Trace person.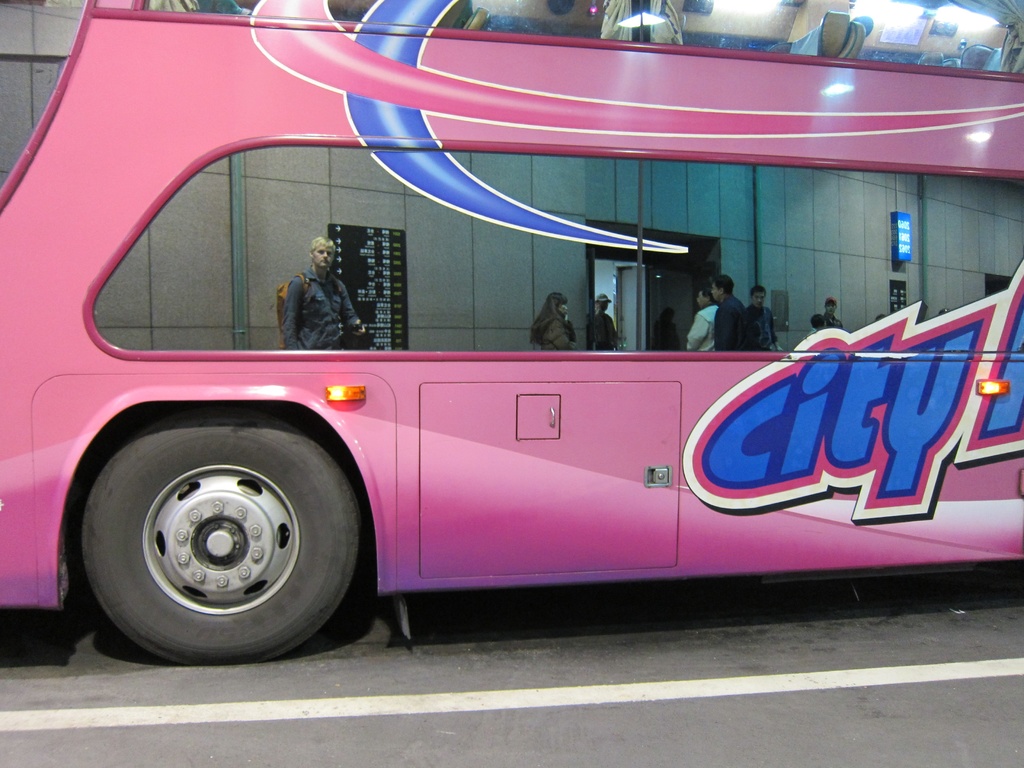
Traced to Rect(742, 285, 784, 351).
